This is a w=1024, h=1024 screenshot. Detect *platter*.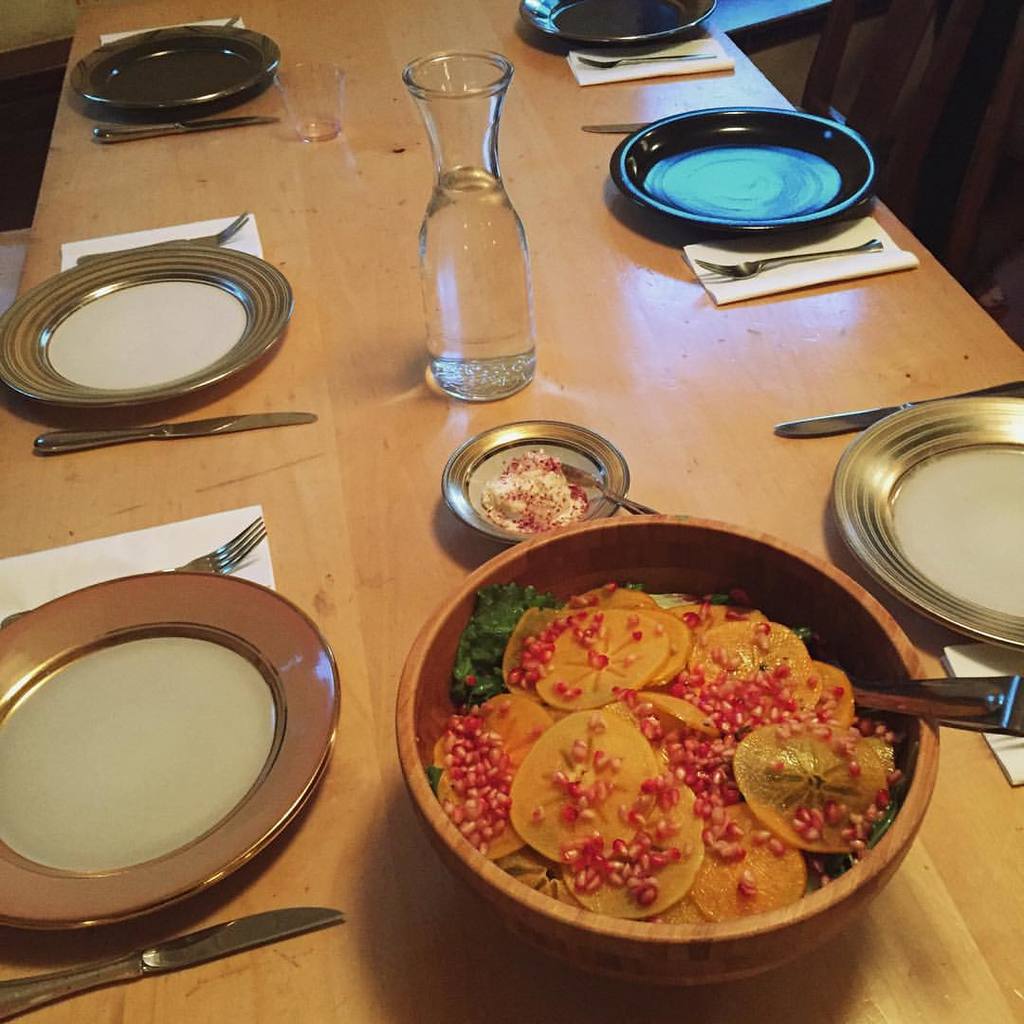
600,103,870,224.
